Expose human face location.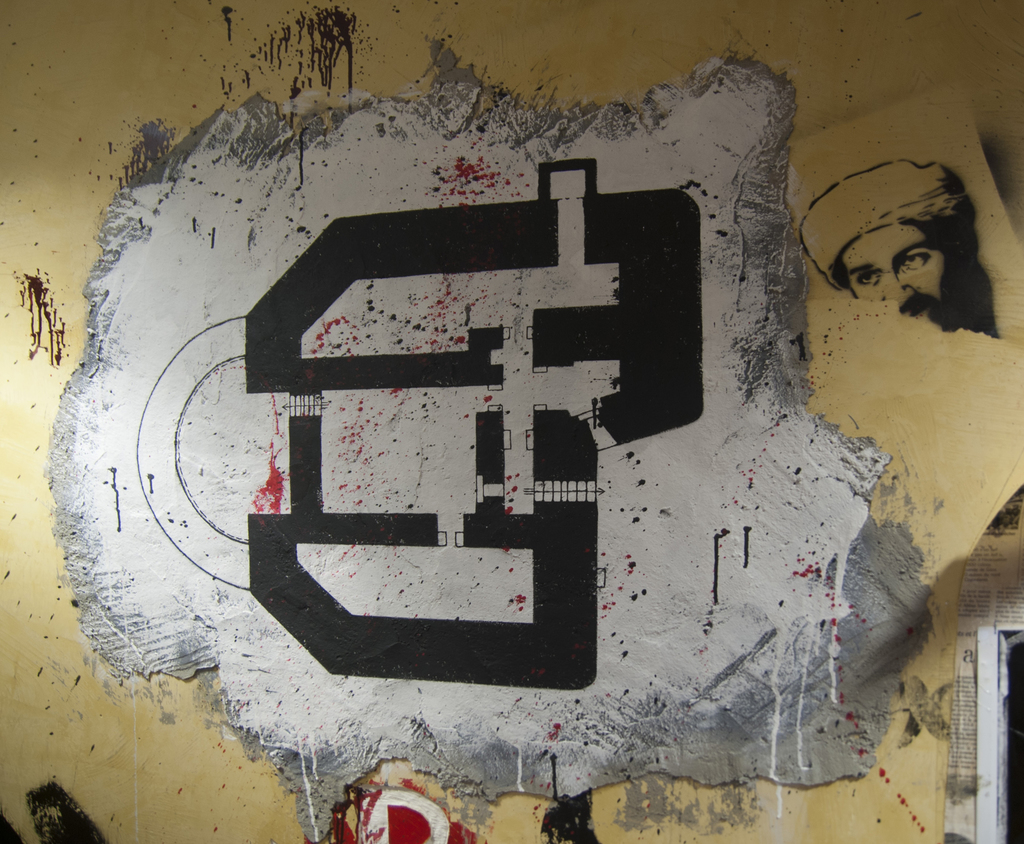
Exposed at region(838, 228, 941, 311).
